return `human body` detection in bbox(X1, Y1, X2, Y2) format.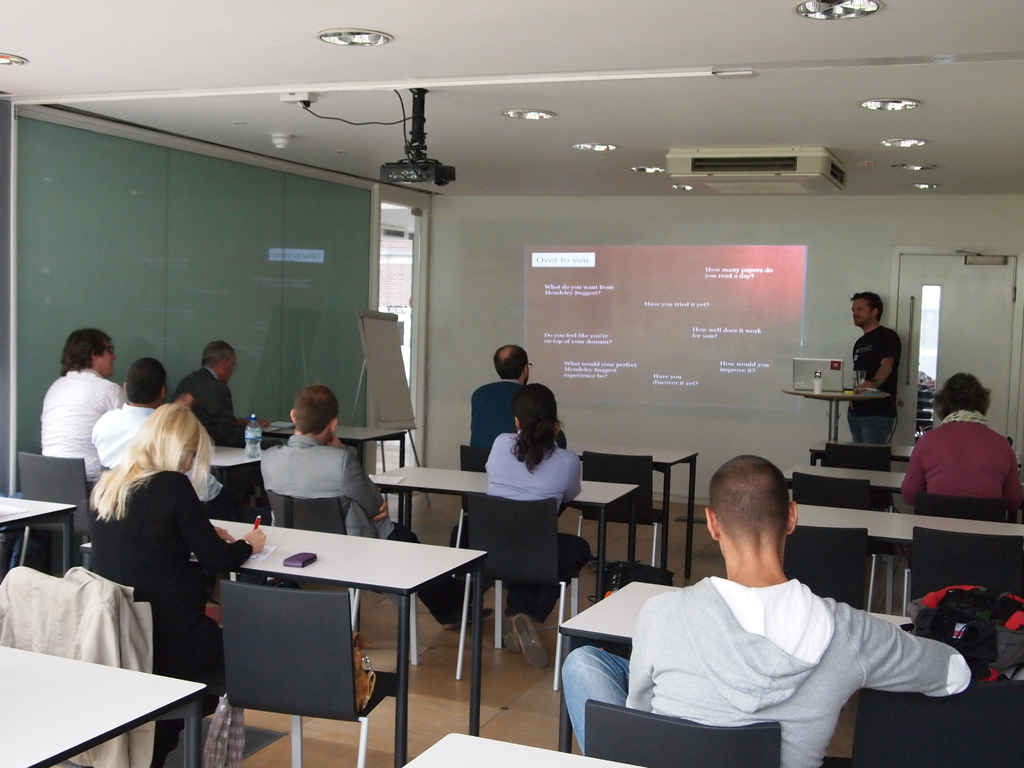
bbox(892, 402, 1023, 536).
